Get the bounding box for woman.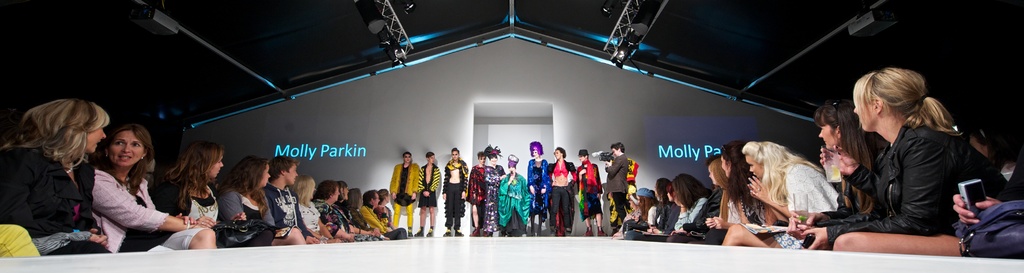
locate(0, 96, 108, 255).
